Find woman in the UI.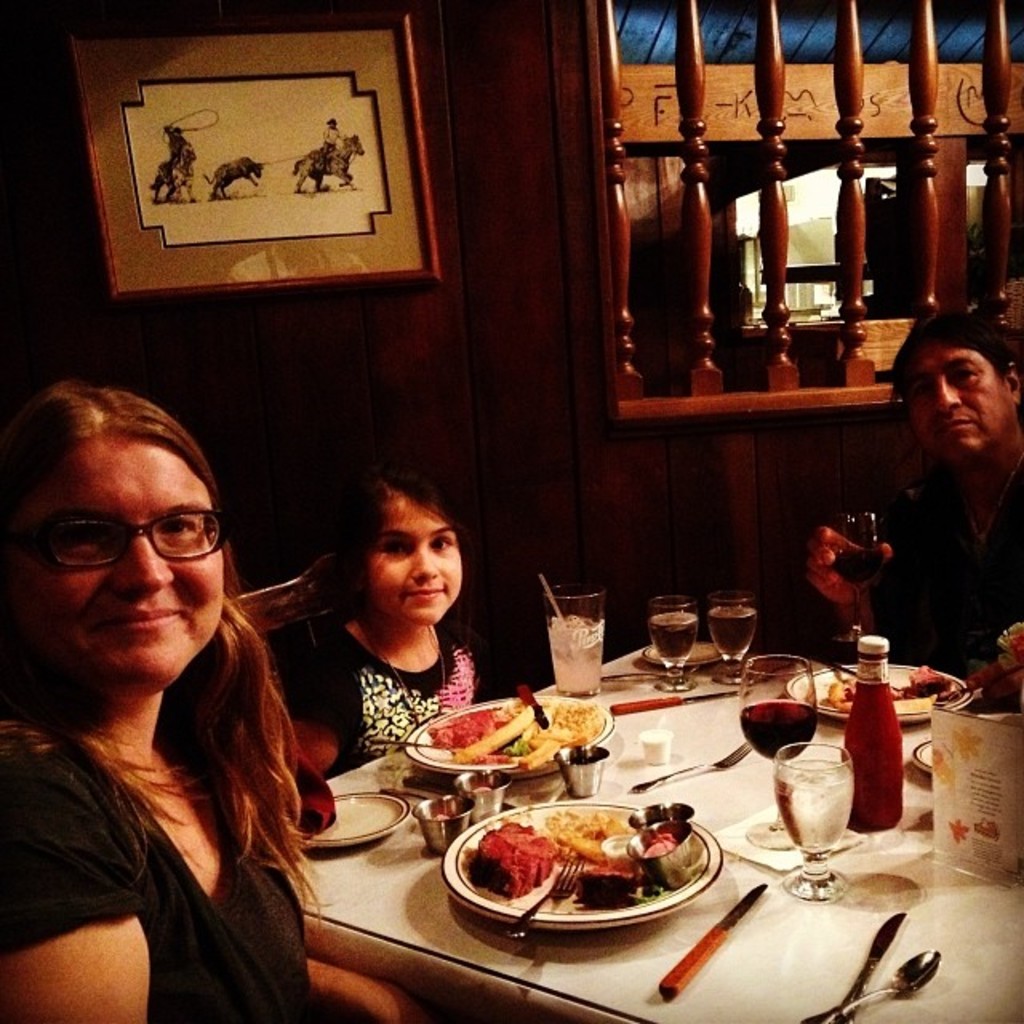
UI element at detection(0, 371, 421, 1022).
